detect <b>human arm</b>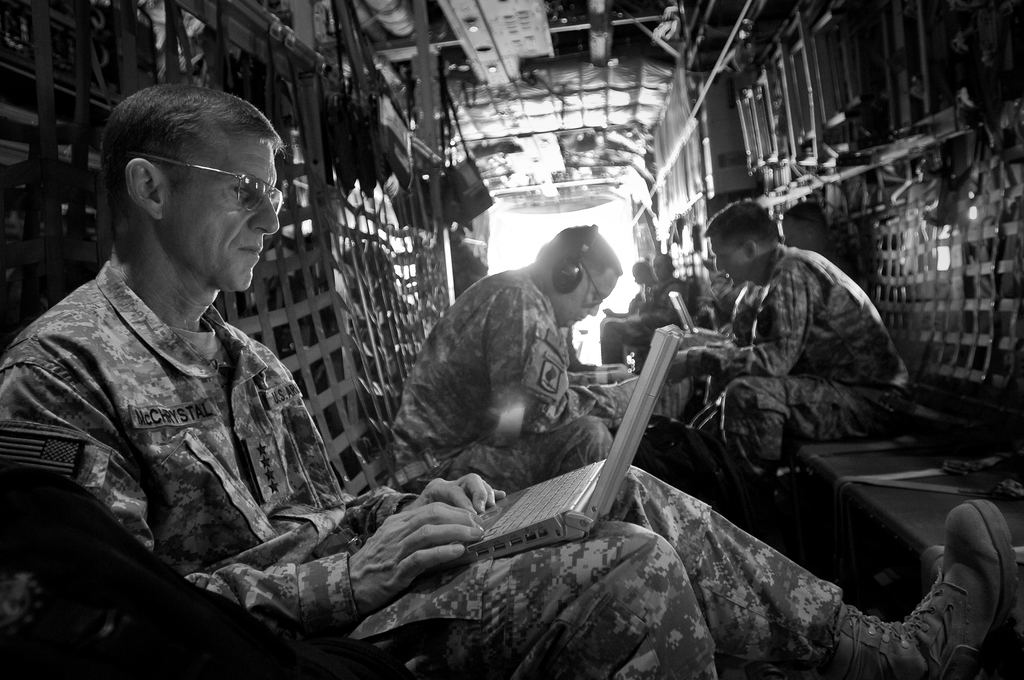
<region>0, 366, 486, 673</region>
